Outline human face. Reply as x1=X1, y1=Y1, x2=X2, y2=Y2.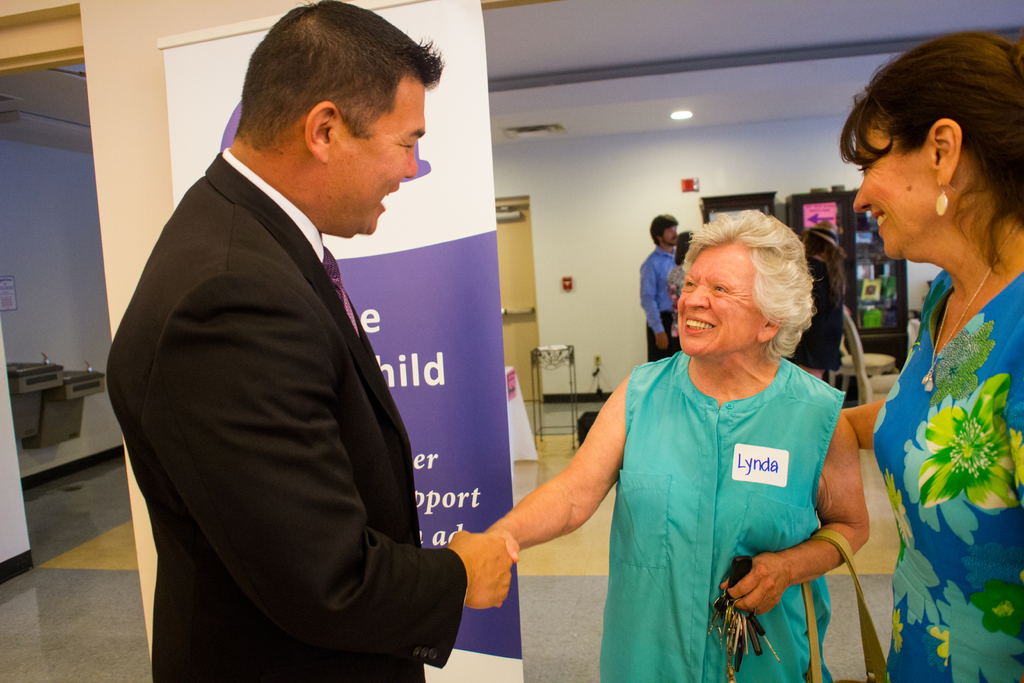
x1=660, y1=226, x2=678, y2=244.
